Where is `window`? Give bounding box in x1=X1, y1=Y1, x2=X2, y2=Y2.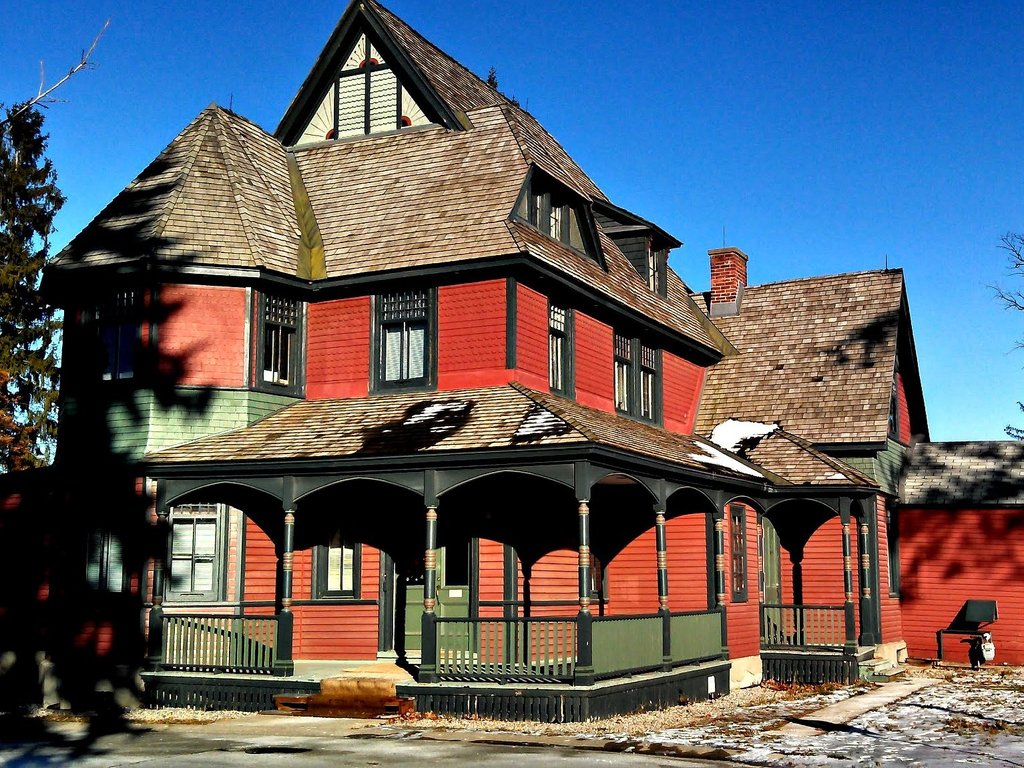
x1=541, y1=309, x2=571, y2=394.
